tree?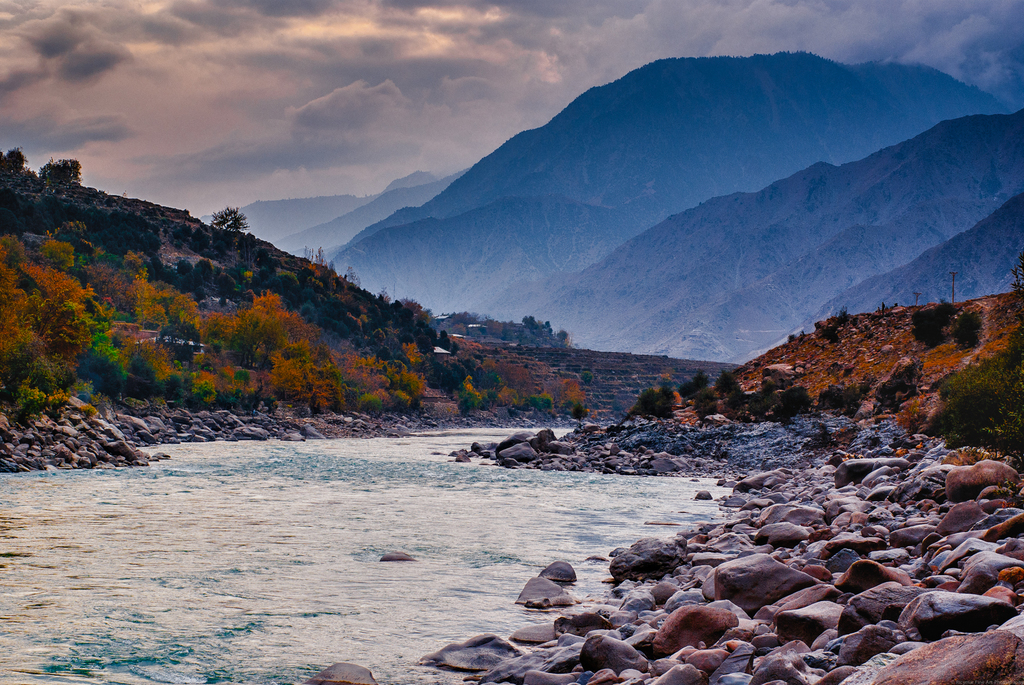
308/239/327/273
